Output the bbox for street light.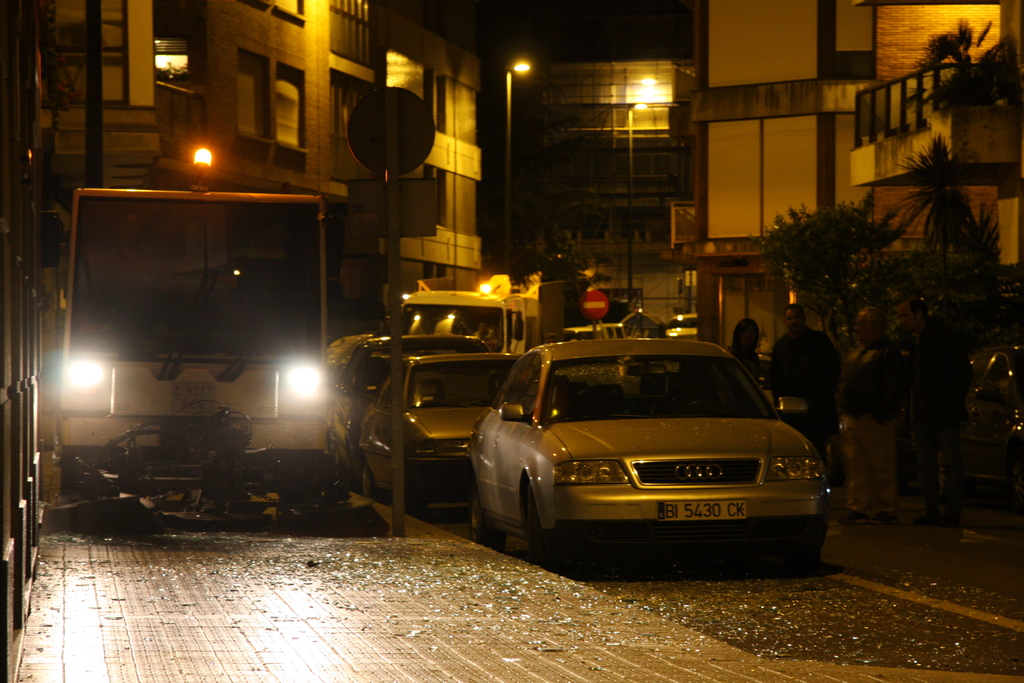
bbox=(493, 53, 535, 272).
